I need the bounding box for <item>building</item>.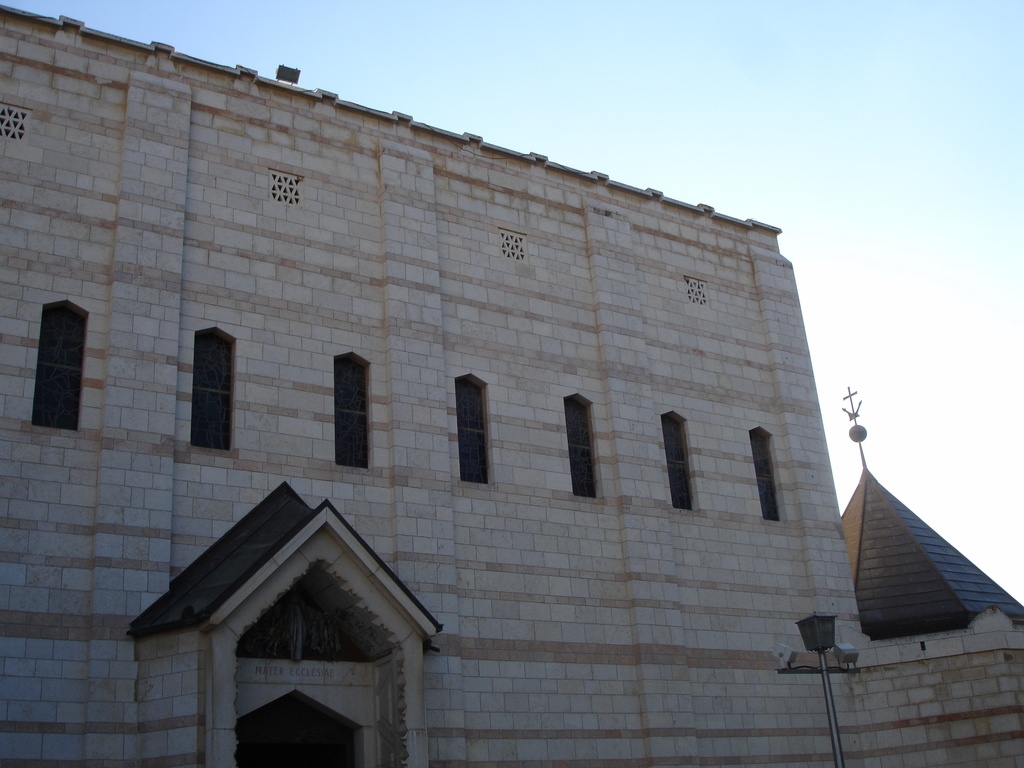
Here it is: <region>0, 0, 1023, 767</region>.
